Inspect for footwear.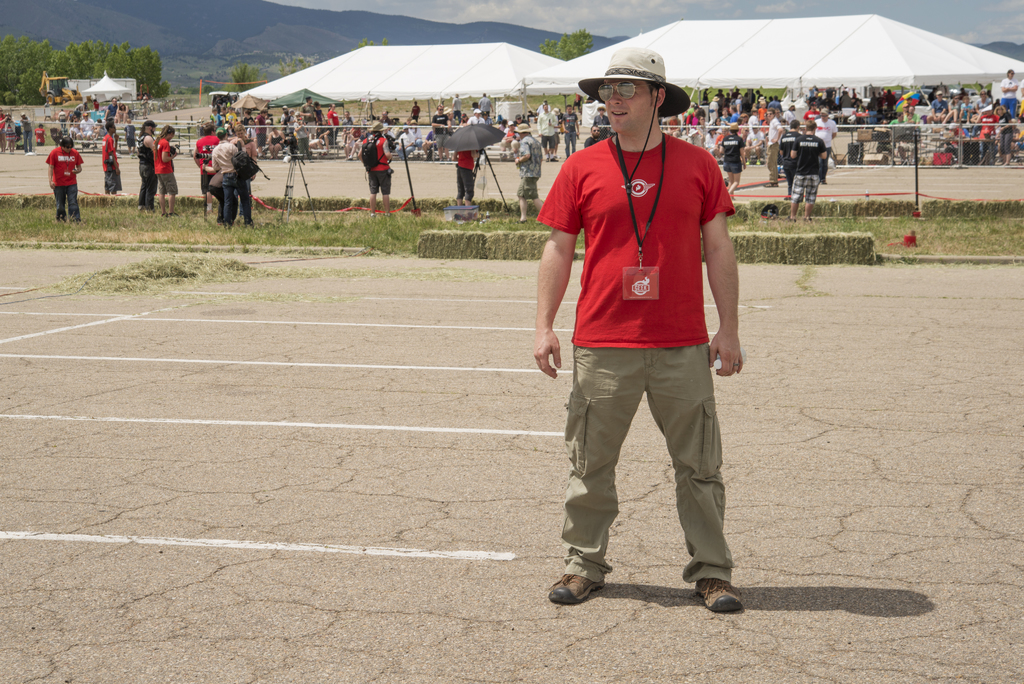
Inspection: box(959, 160, 968, 165).
